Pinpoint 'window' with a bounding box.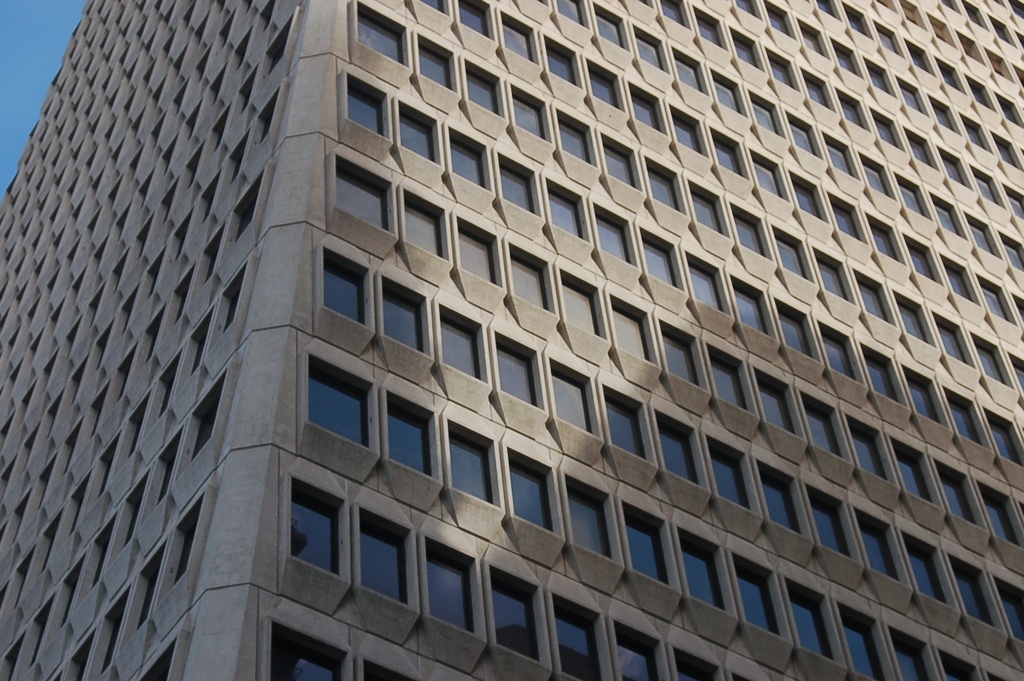
bbox(863, 518, 901, 580).
